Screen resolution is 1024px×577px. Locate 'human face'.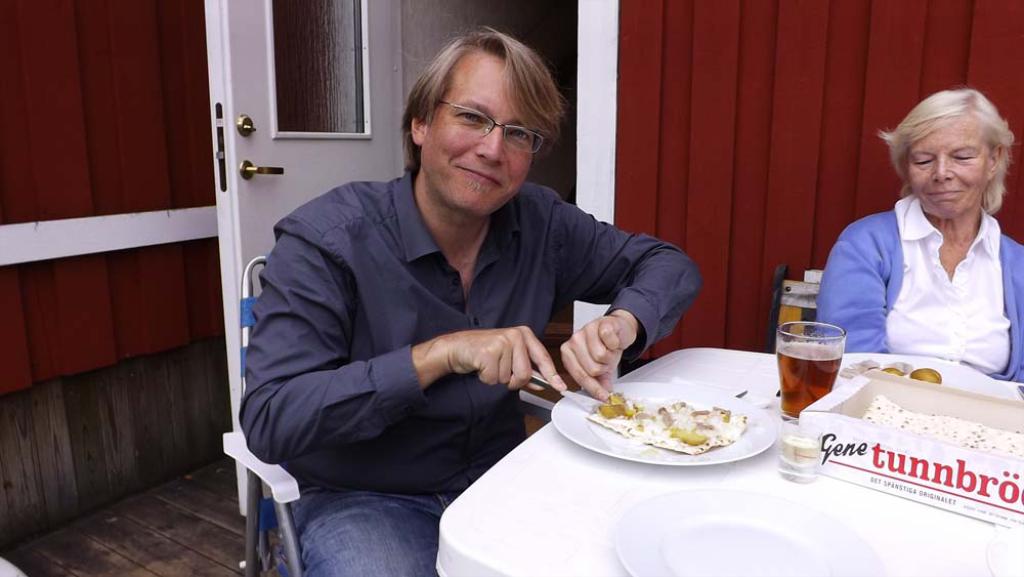
pyautogui.locateOnScreen(911, 112, 996, 224).
